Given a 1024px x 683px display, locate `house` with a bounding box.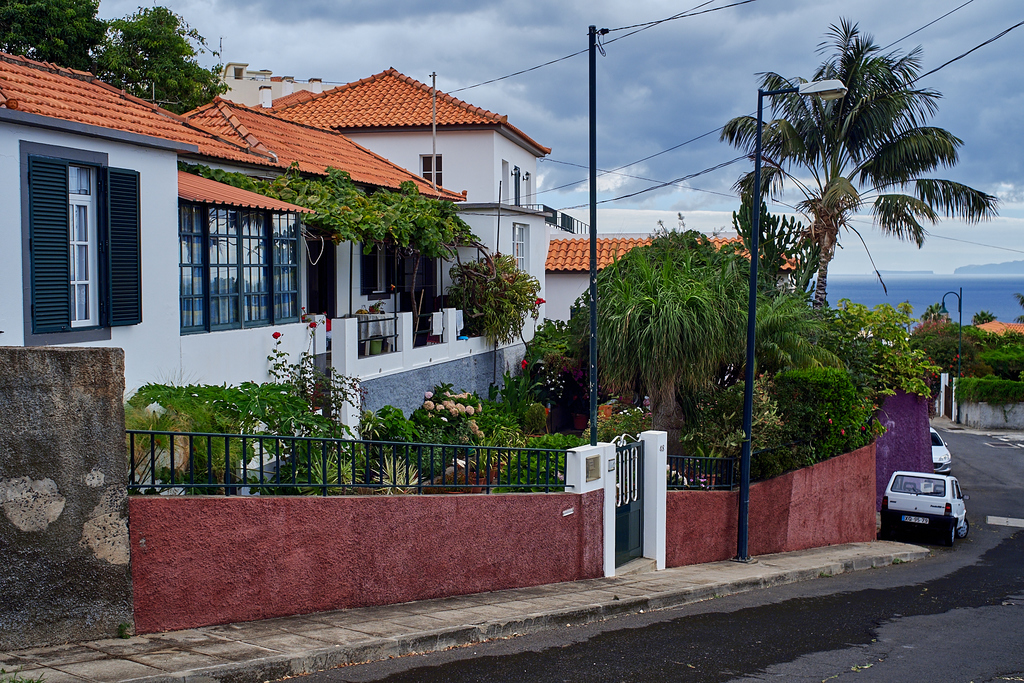
Located: [258, 63, 545, 343].
